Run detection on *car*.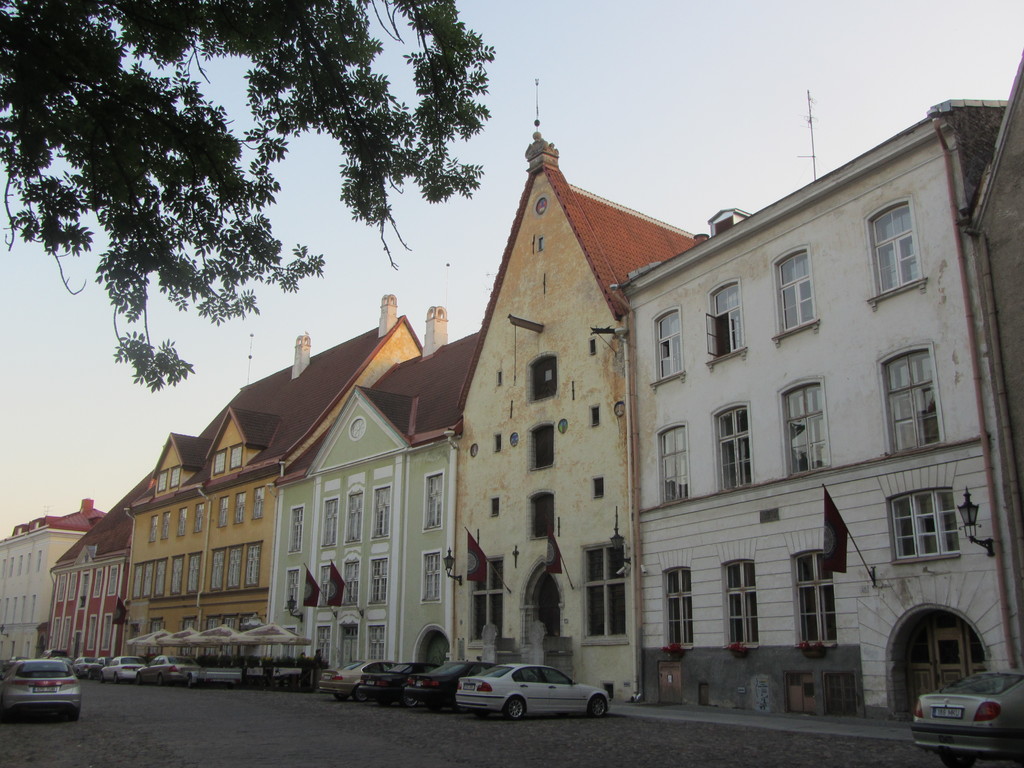
Result: x1=136, y1=654, x2=201, y2=685.
